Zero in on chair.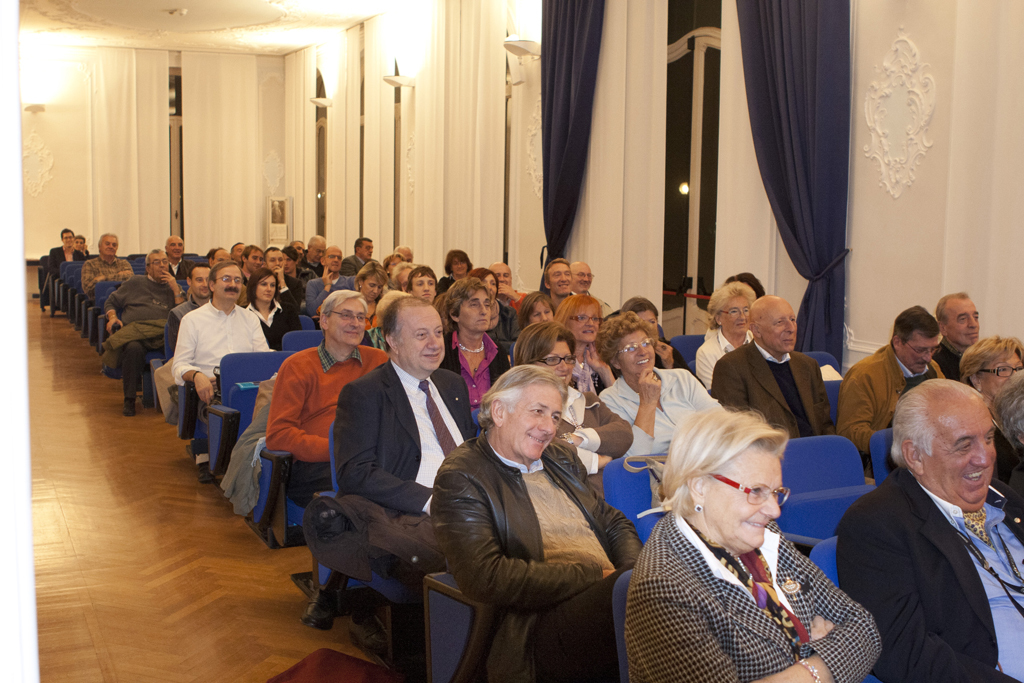
Zeroed in: <bbox>299, 309, 316, 330</bbox>.
